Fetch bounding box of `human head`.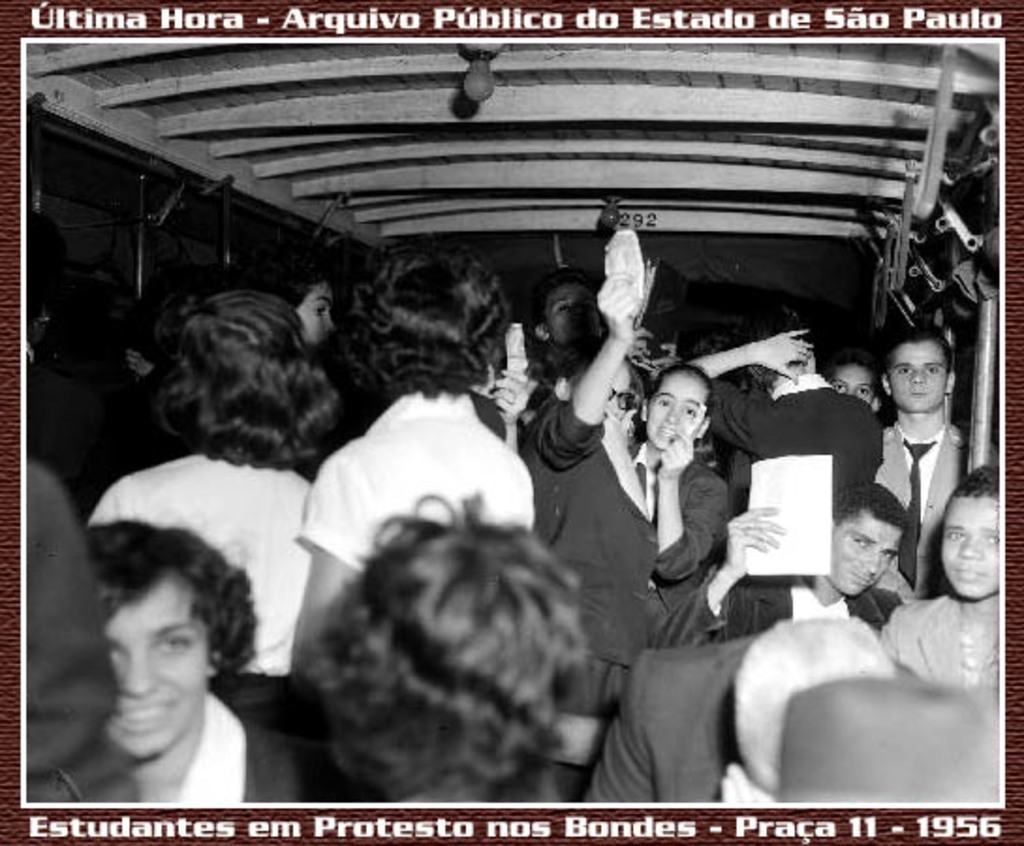
Bbox: [825, 357, 881, 410].
